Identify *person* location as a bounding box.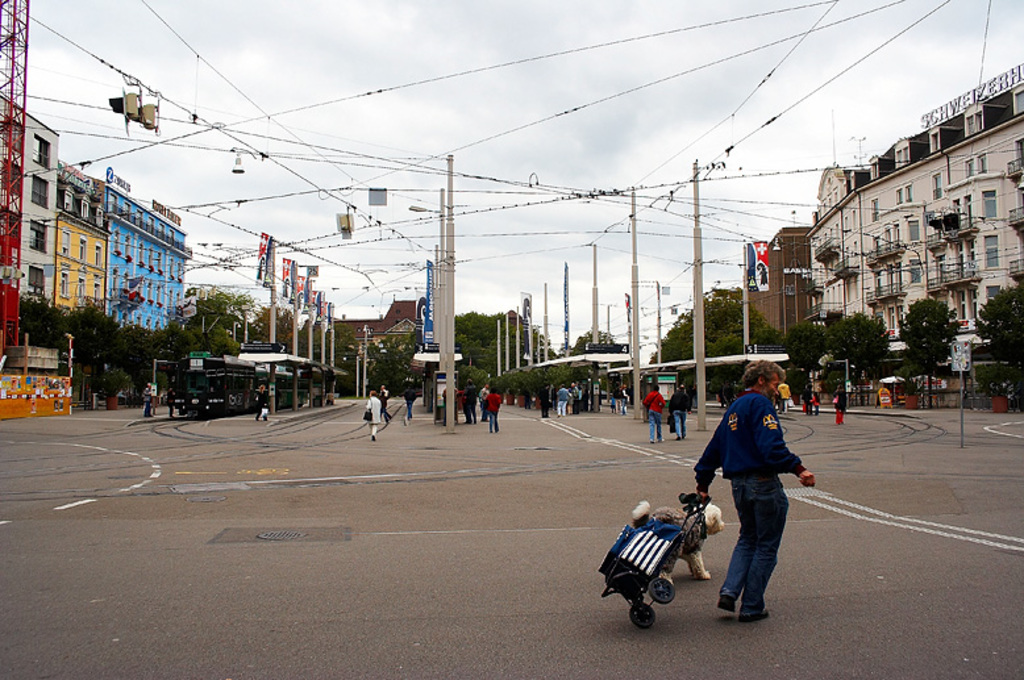
[832,379,849,425].
